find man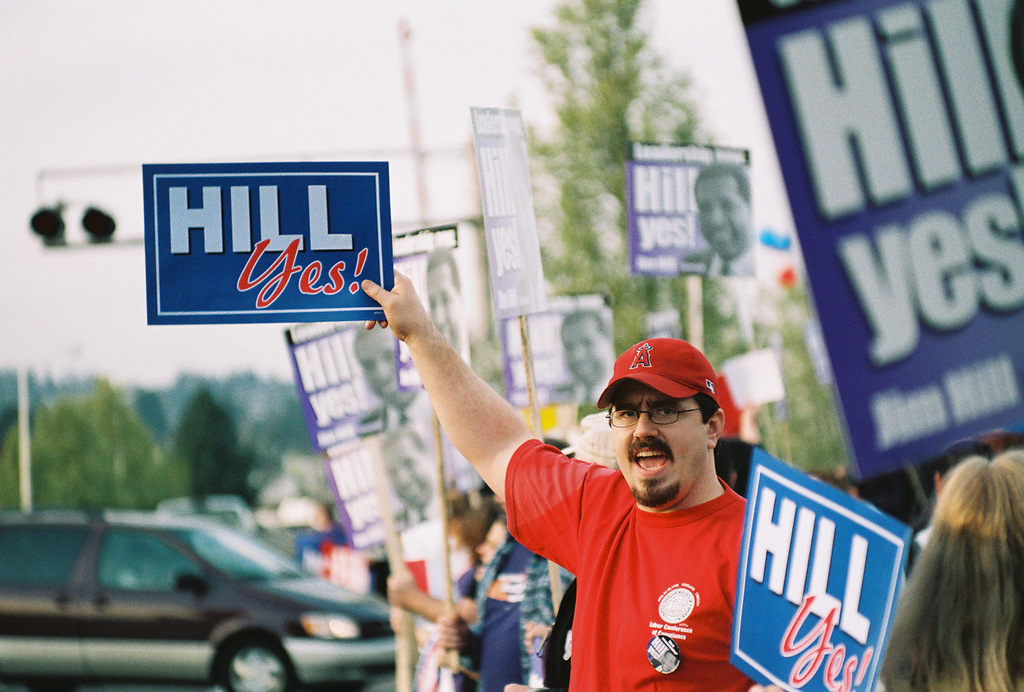
region(552, 305, 621, 414)
